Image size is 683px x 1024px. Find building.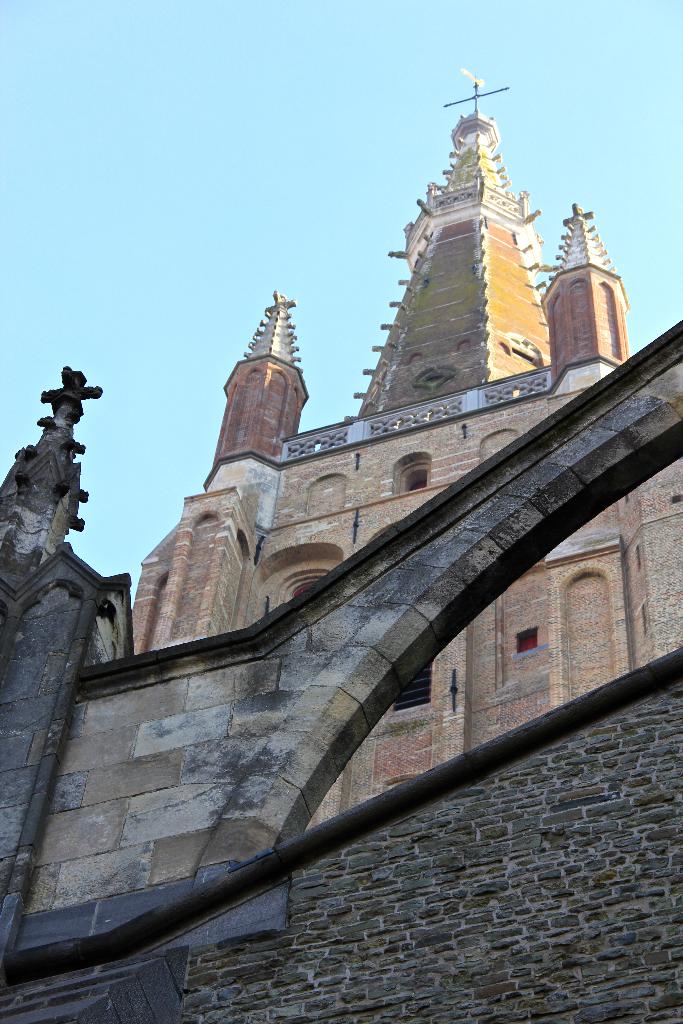
[x1=0, y1=68, x2=682, y2=1023].
